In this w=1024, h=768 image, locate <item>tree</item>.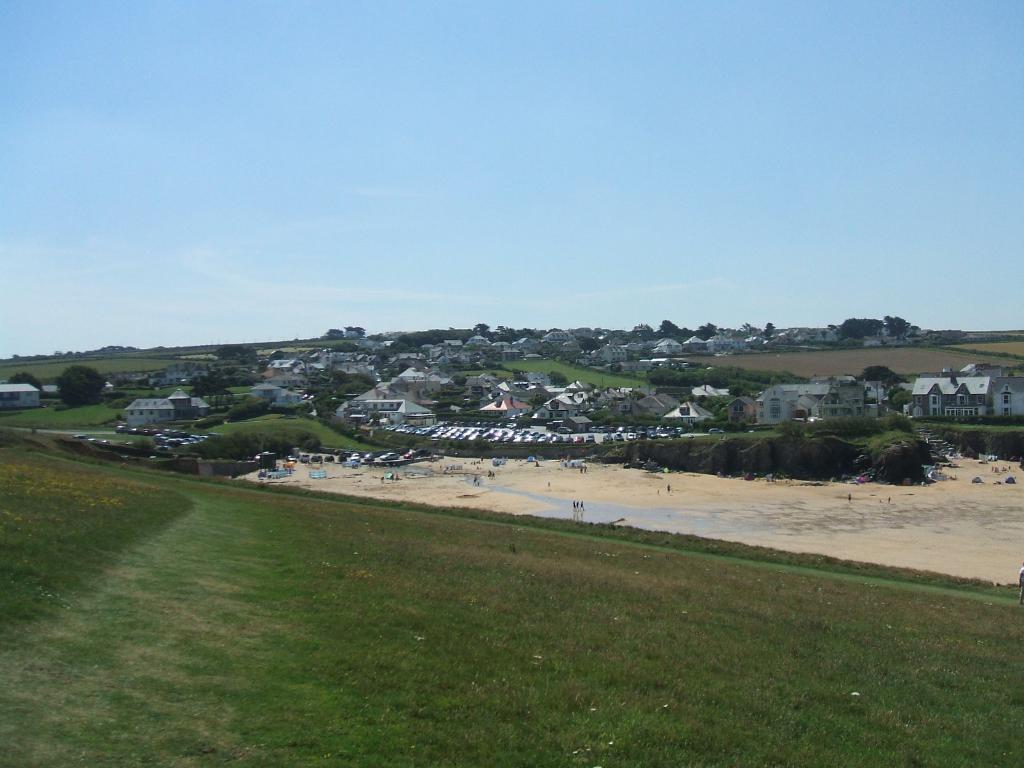
Bounding box: box=[186, 364, 235, 405].
